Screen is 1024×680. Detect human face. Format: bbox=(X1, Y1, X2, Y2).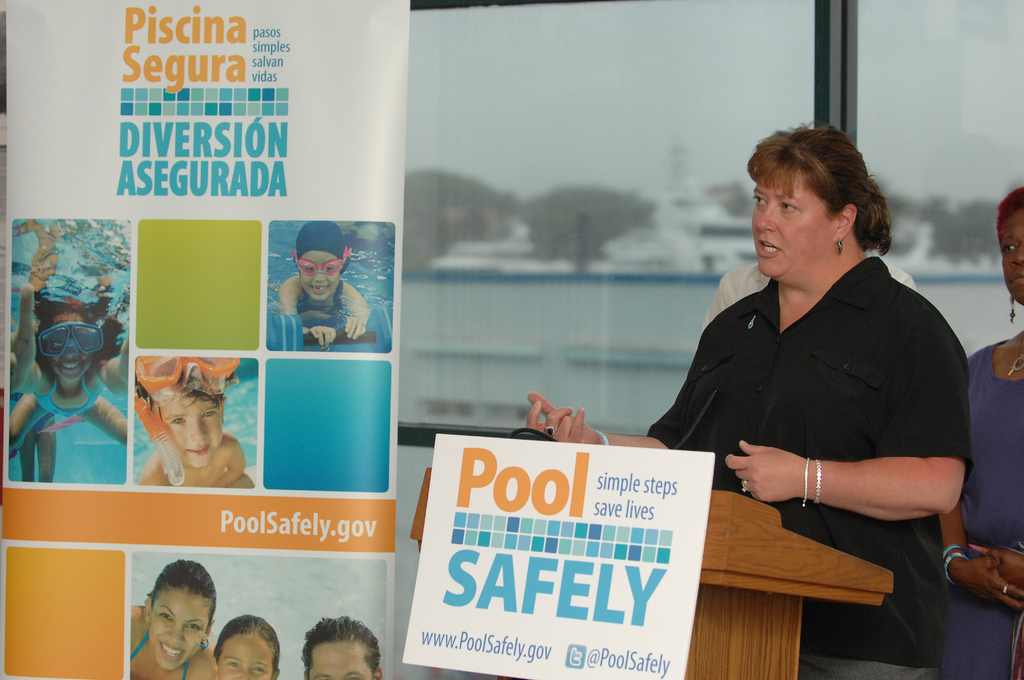
bbox=(311, 644, 372, 679).
